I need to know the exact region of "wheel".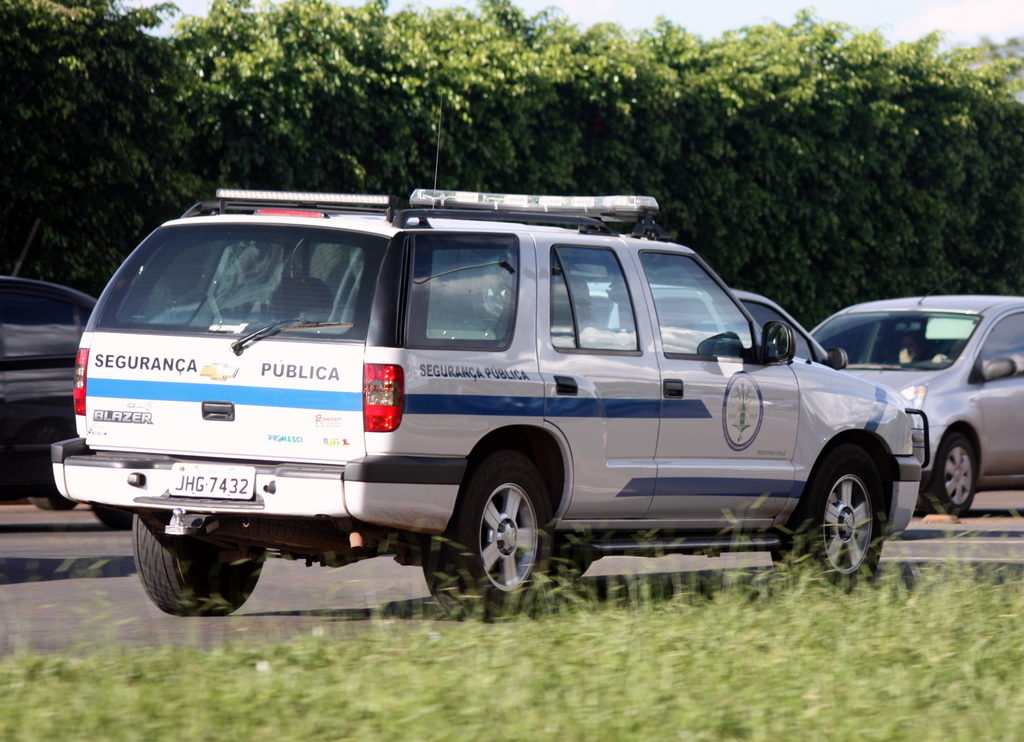
Region: box=[29, 497, 76, 510].
